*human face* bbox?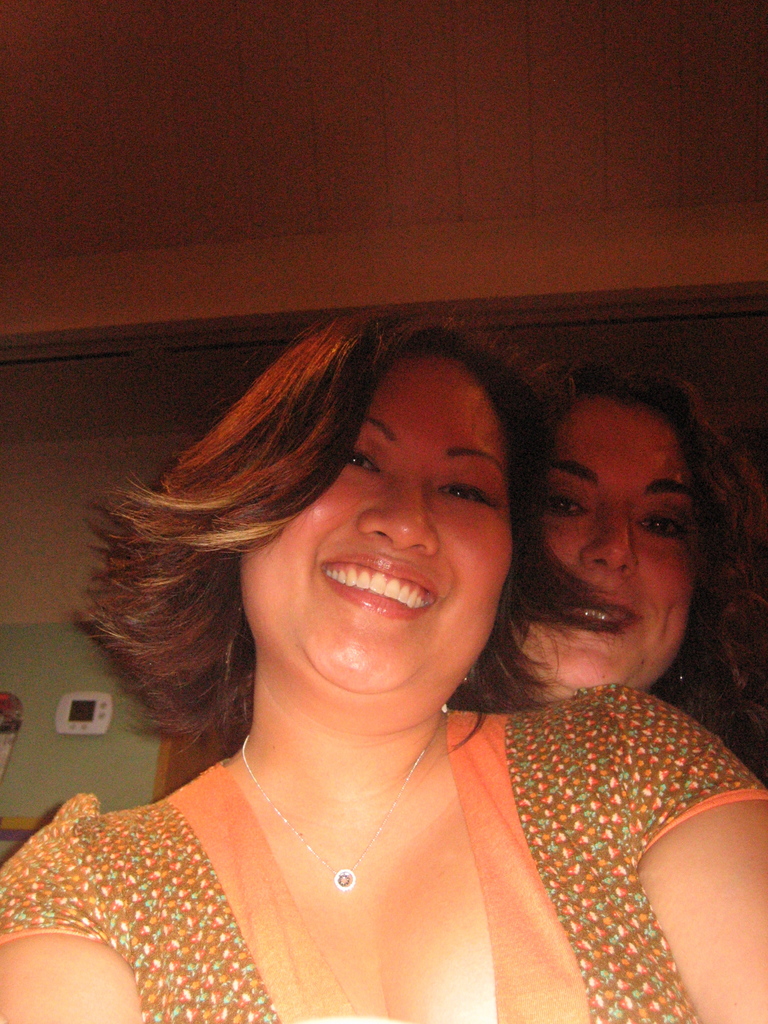
bbox=(241, 351, 517, 698)
